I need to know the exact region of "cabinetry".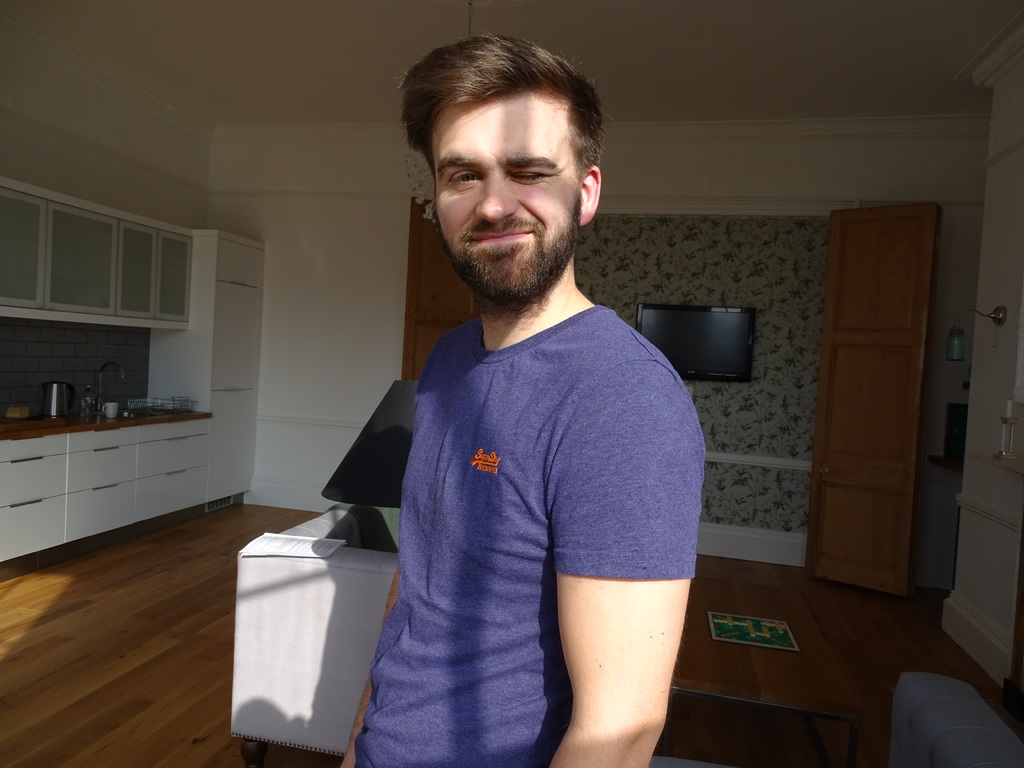
Region: [left=0, top=456, right=68, bottom=507].
